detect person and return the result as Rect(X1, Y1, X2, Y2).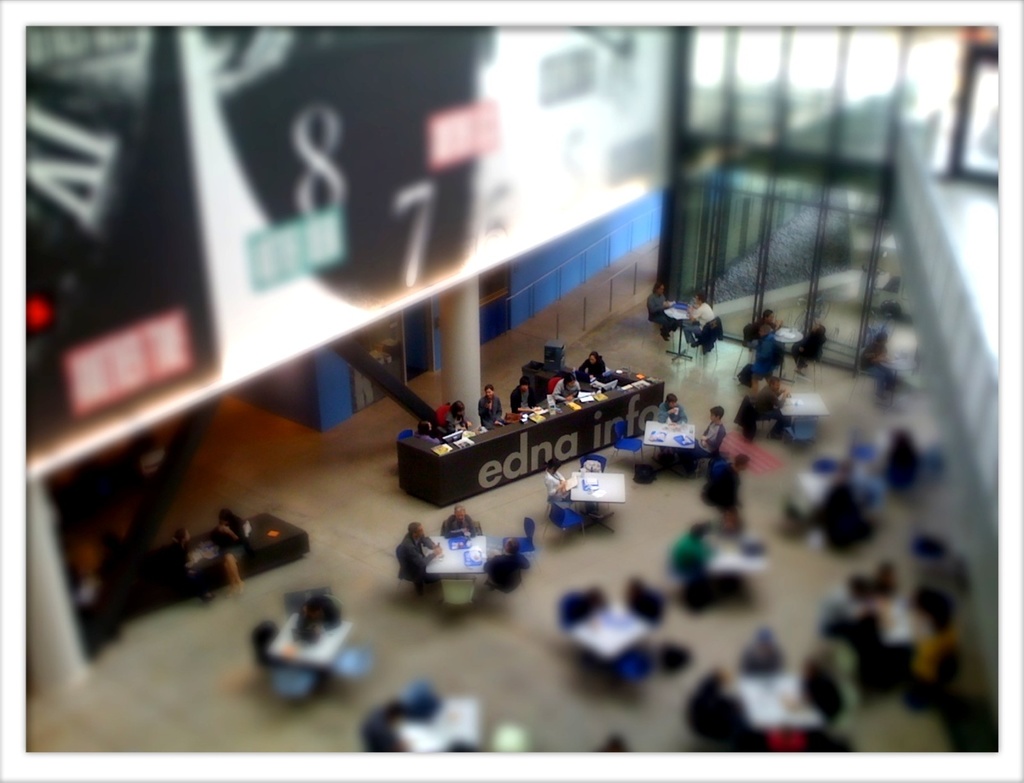
Rect(655, 391, 688, 423).
